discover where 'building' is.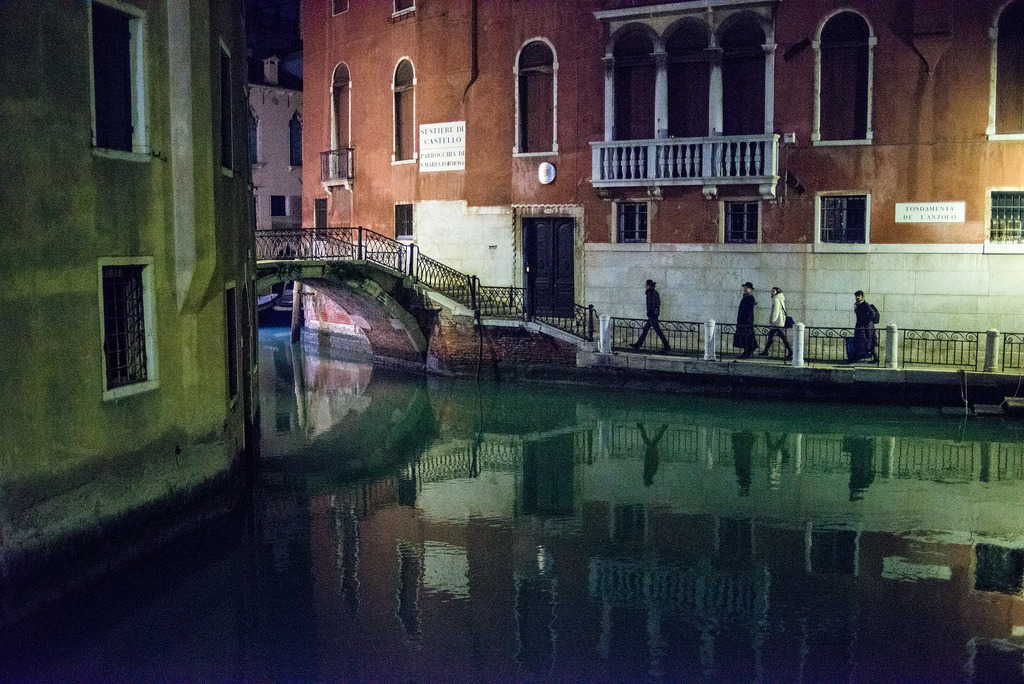
Discovered at [300, 0, 1023, 392].
